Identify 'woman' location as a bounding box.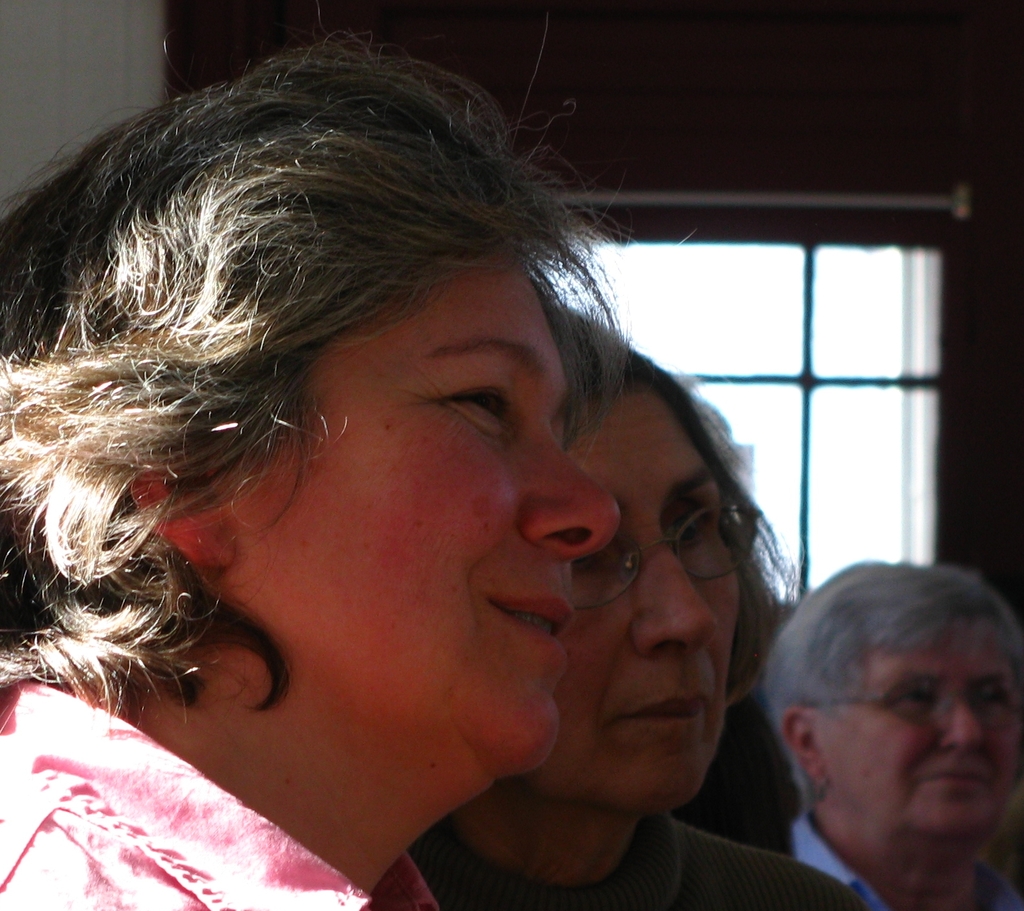
432:318:826:898.
